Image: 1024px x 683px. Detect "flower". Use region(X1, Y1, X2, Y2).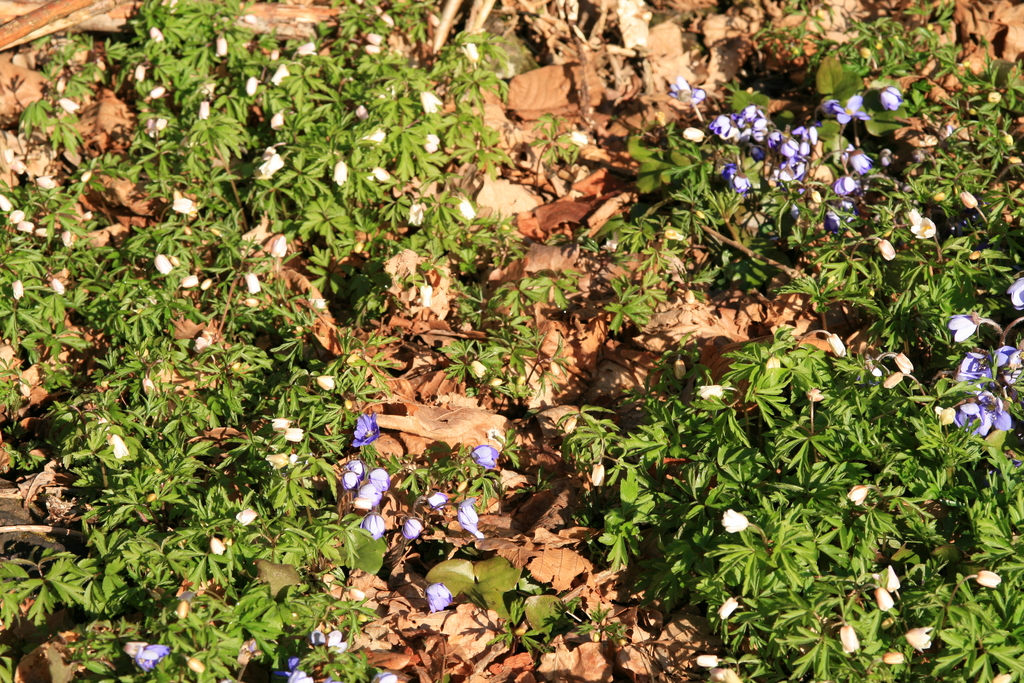
region(762, 358, 780, 369).
